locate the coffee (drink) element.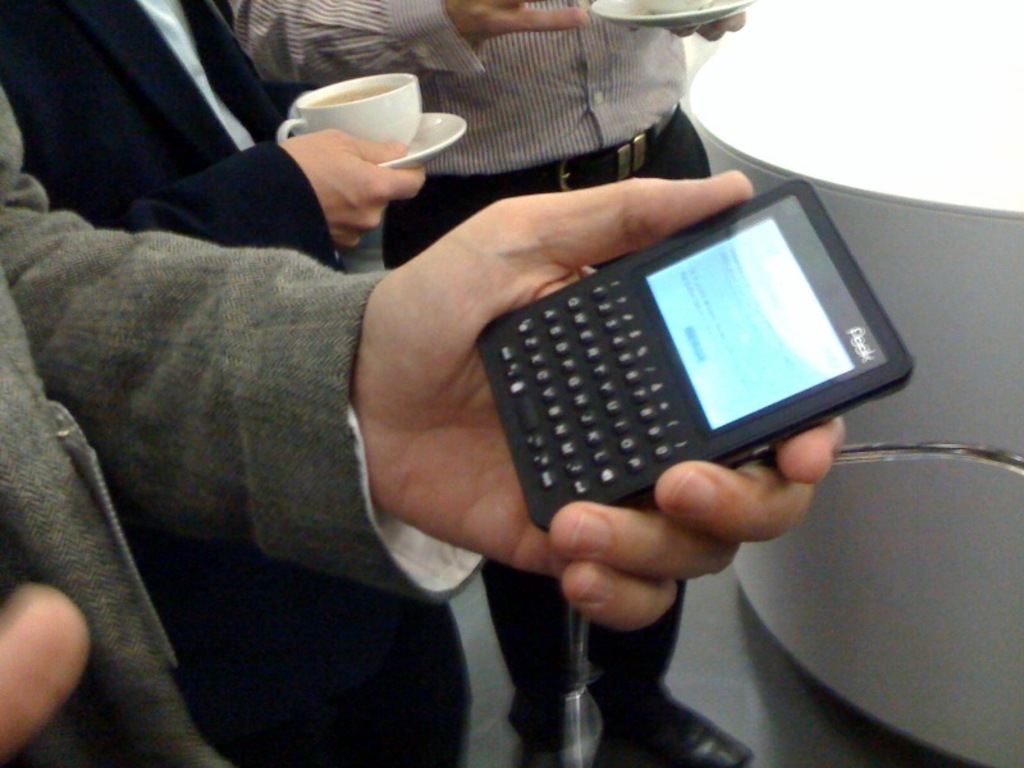
Element bbox: 314,83,402,108.
